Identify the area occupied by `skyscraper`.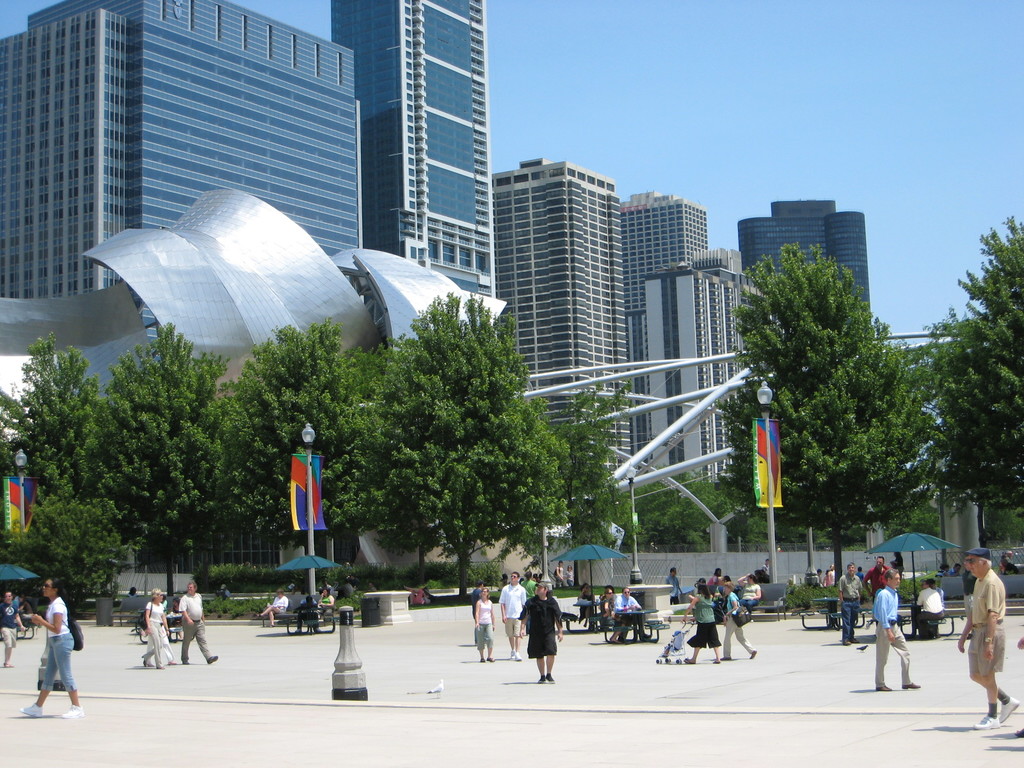
Area: bbox(337, 0, 493, 294).
